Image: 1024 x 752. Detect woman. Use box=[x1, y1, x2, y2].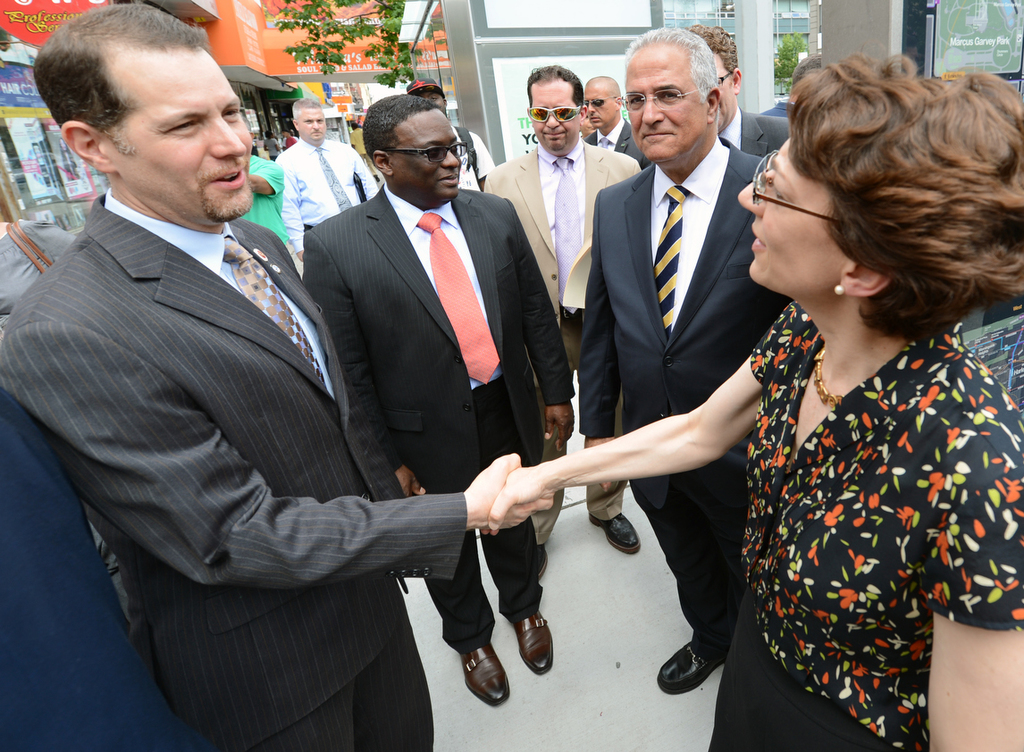
box=[0, 220, 113, 576].
